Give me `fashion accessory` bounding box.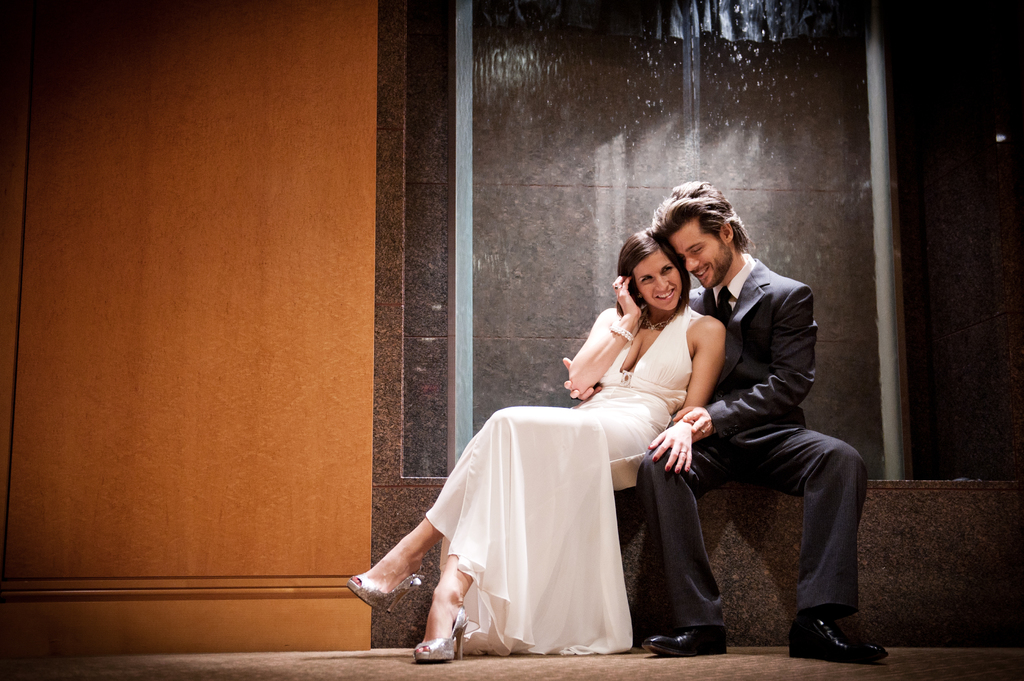
pyautogui.locateOnScreen(789, 617, 887, 659).
